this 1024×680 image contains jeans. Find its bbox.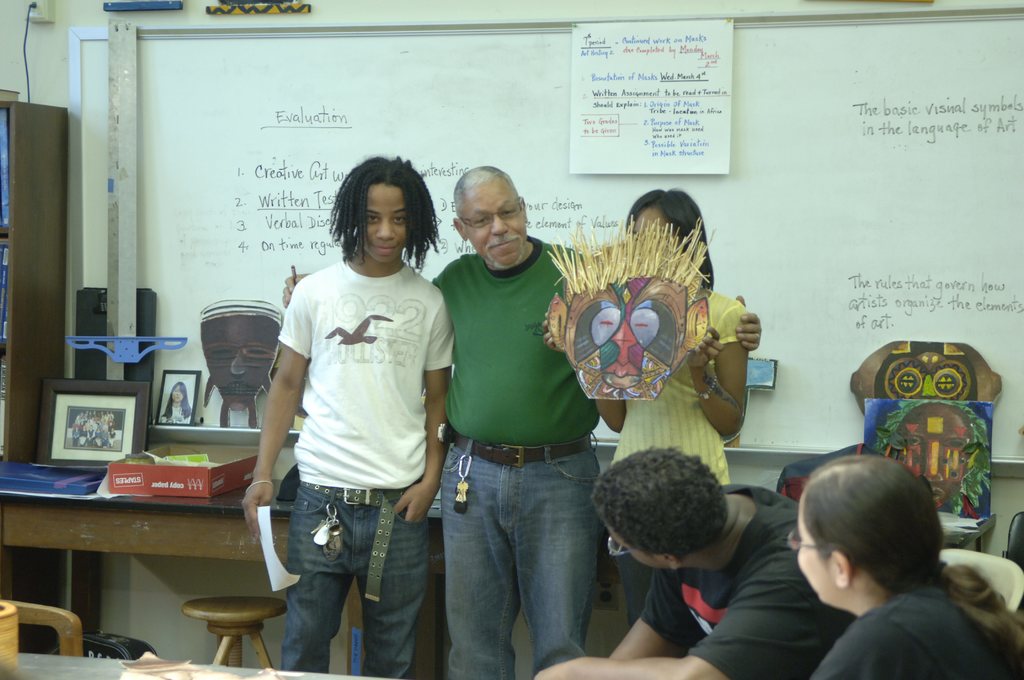
x1=280, y1=488, x2=426, y2=679.
